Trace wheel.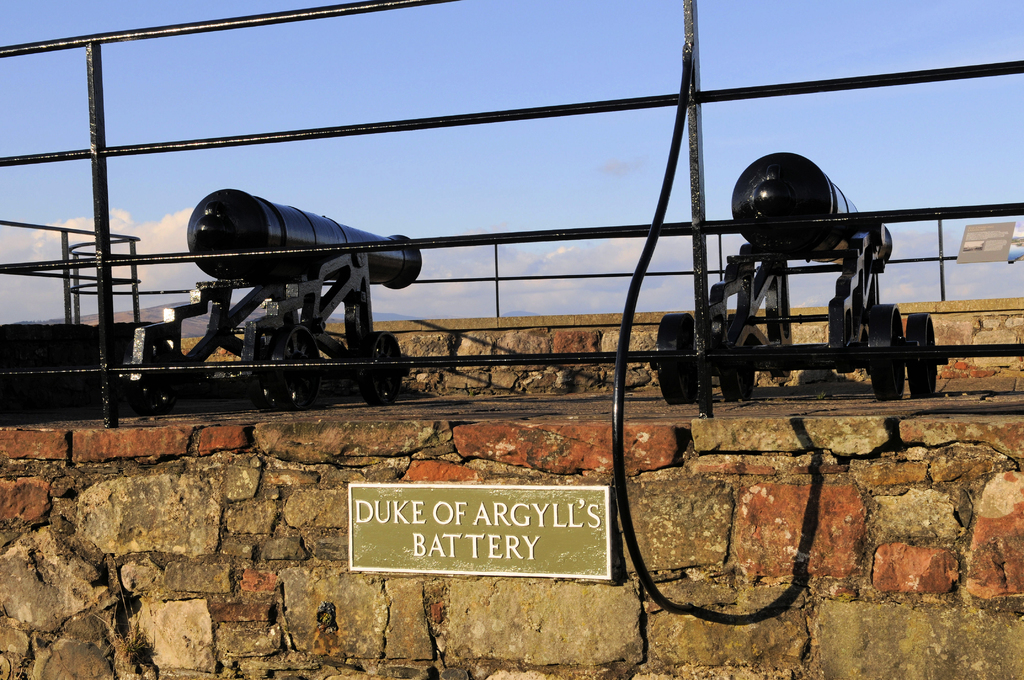
Traced to <bbox>907, 316, 937, 395</bbox>.
